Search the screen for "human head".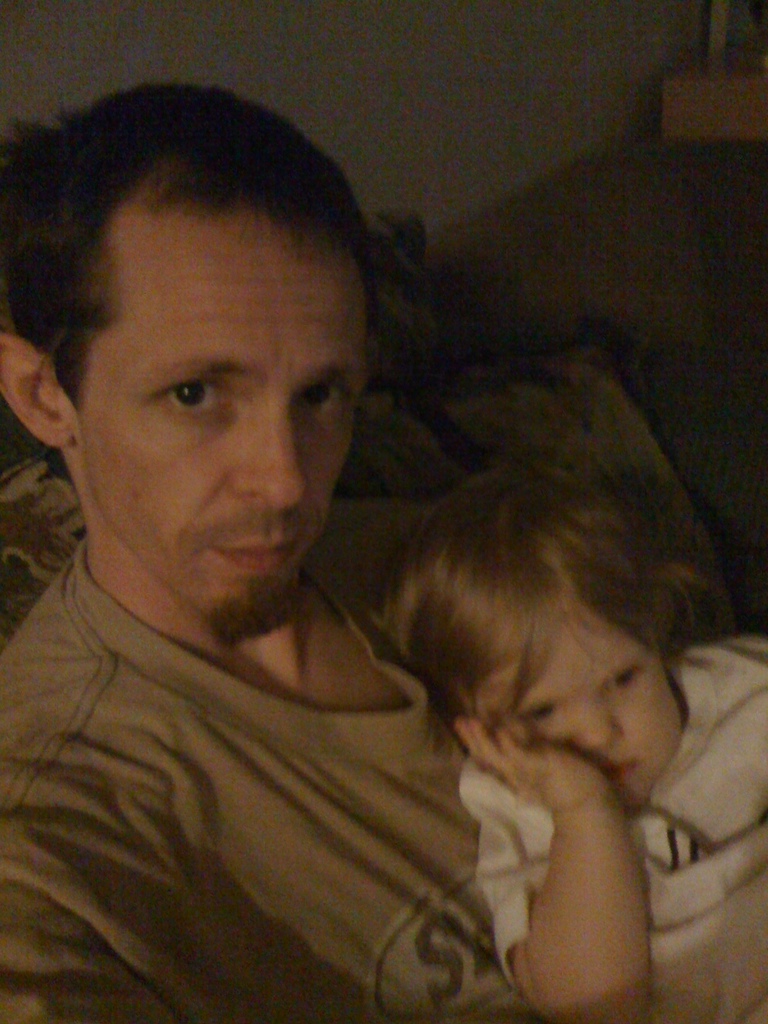
Found at <box>379,461,696,818</box>.
